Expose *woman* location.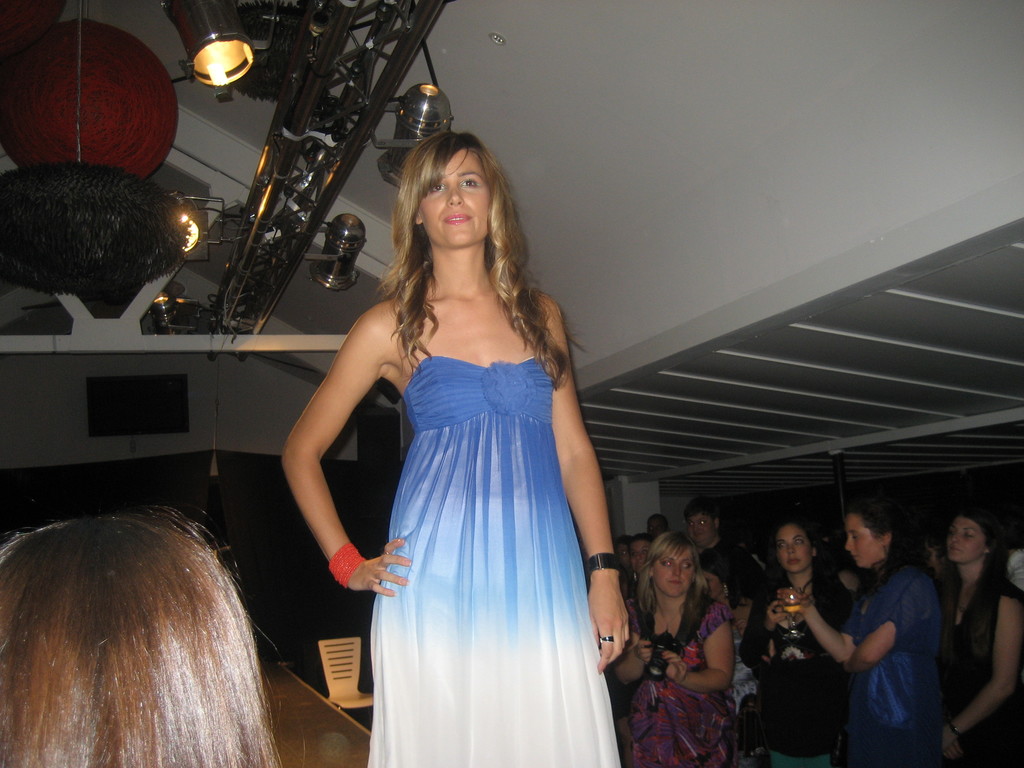
Exposed at region(730, 520, 856, 767).
